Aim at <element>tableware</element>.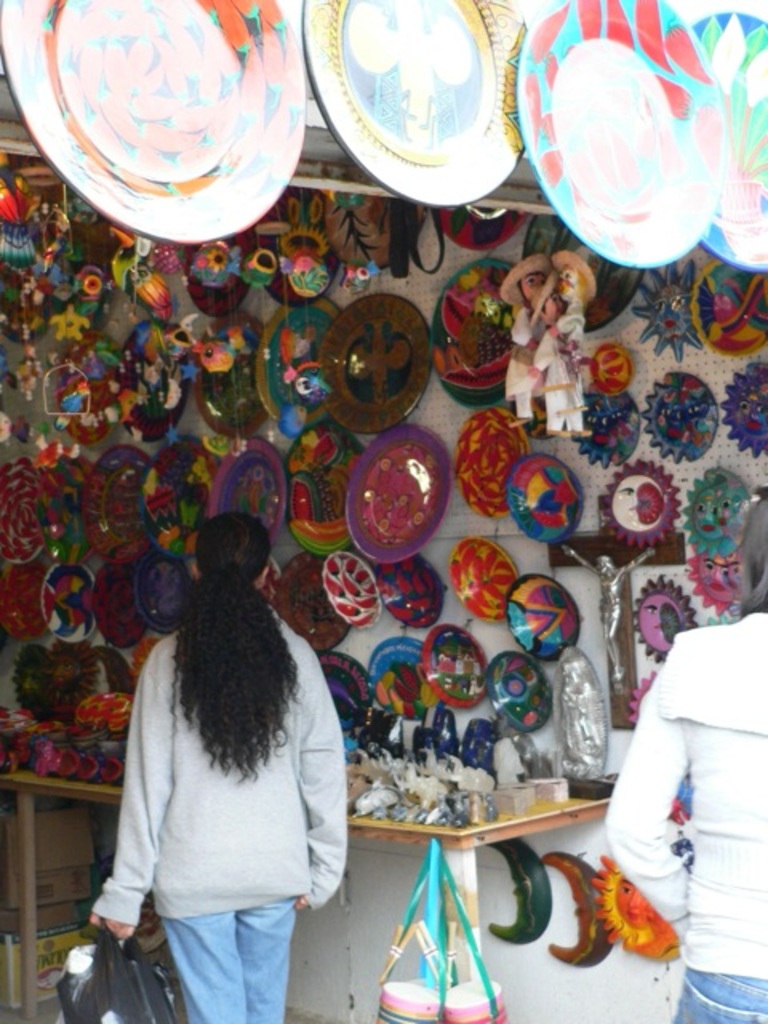
Aimed at {"x1": 317, "y1": 5, "x2": 523, "y2": 179}.
